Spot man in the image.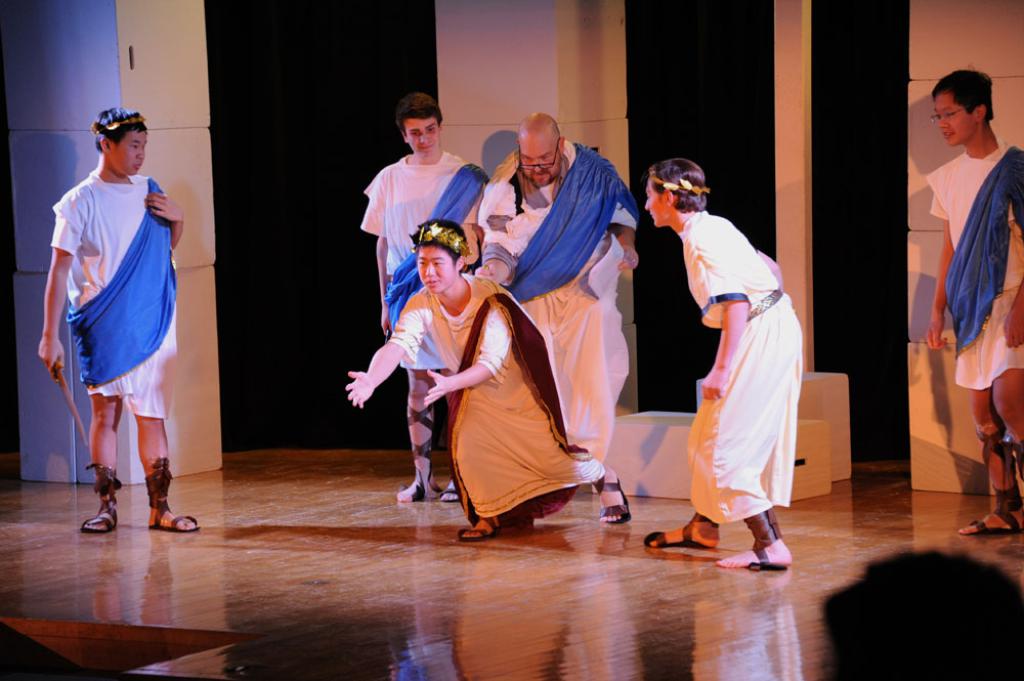
man found at (left=340, top=218, right=632, bottom=546).
